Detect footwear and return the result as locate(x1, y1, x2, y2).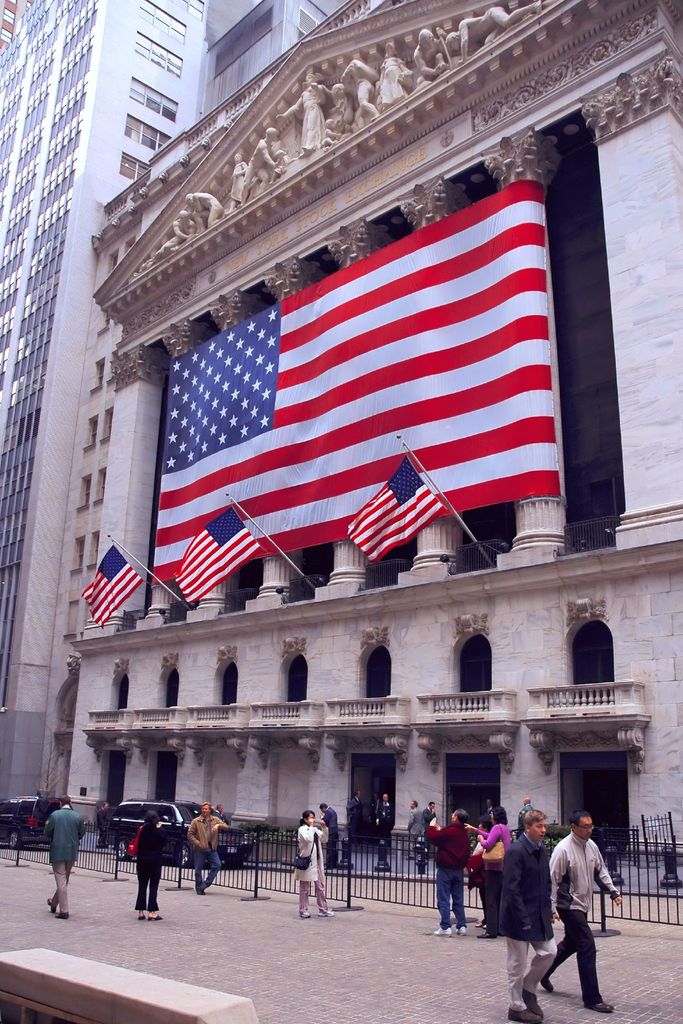
locate(130, 908, 141, 918).
